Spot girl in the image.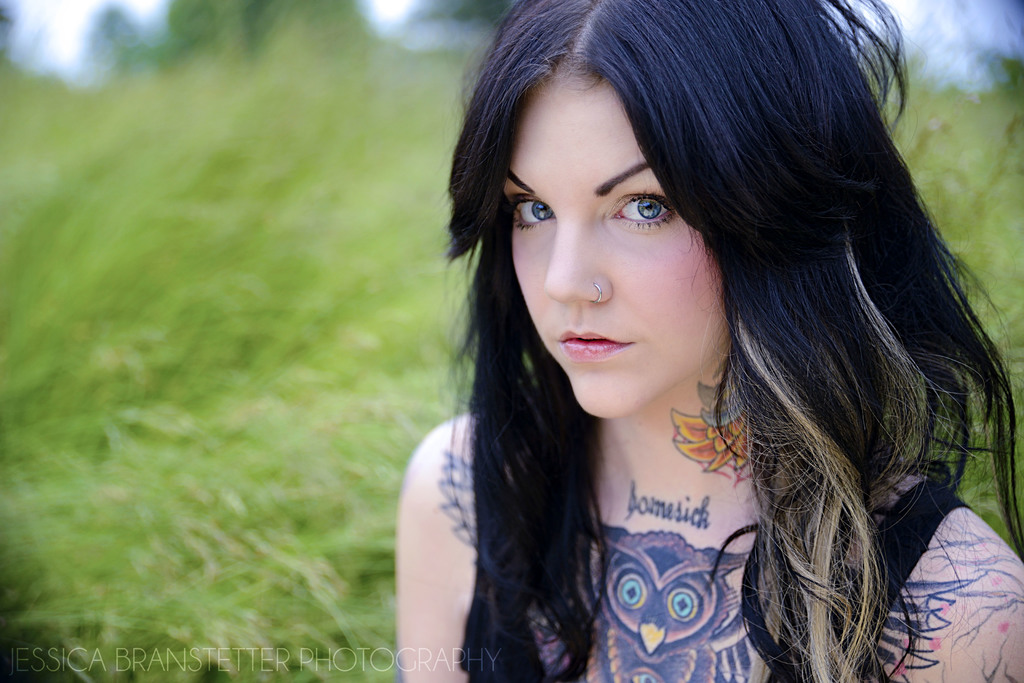
girl found at select_region(389, 3, 1023, 682).
